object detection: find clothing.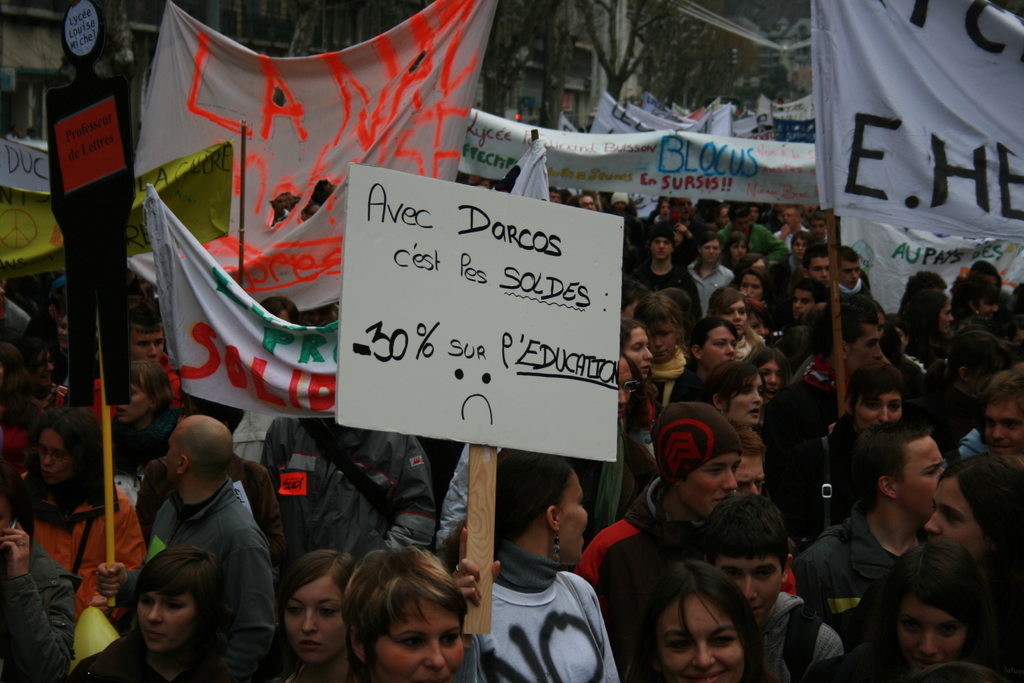
[left=644, top=261, right=696, bottom=315].
